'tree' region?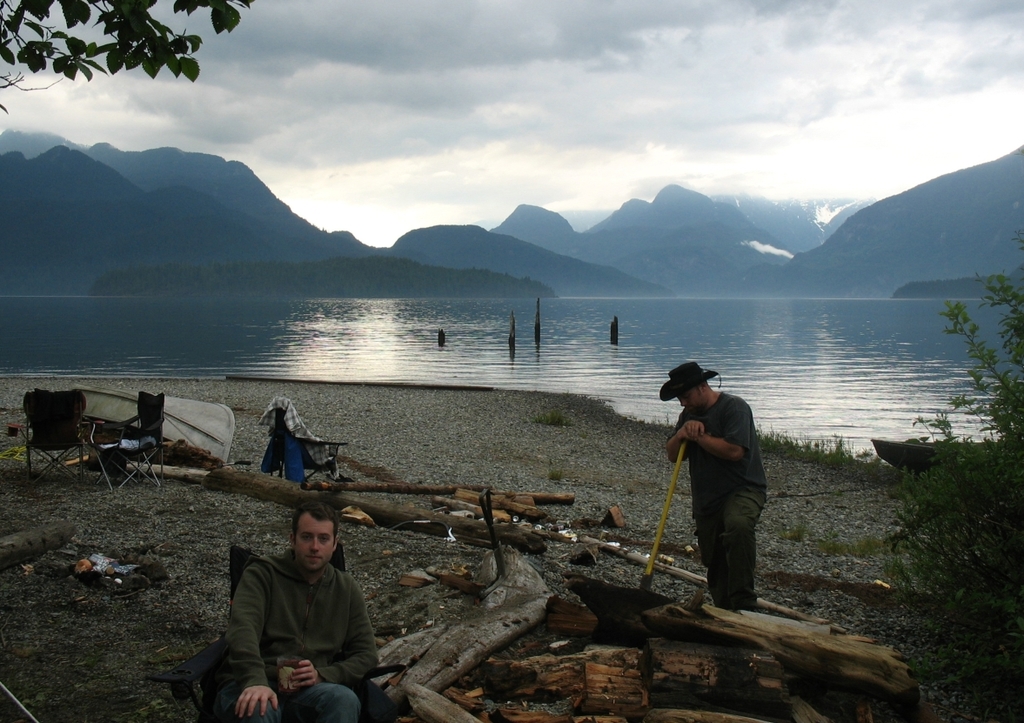
bbox(0, 0, 258, 121)
